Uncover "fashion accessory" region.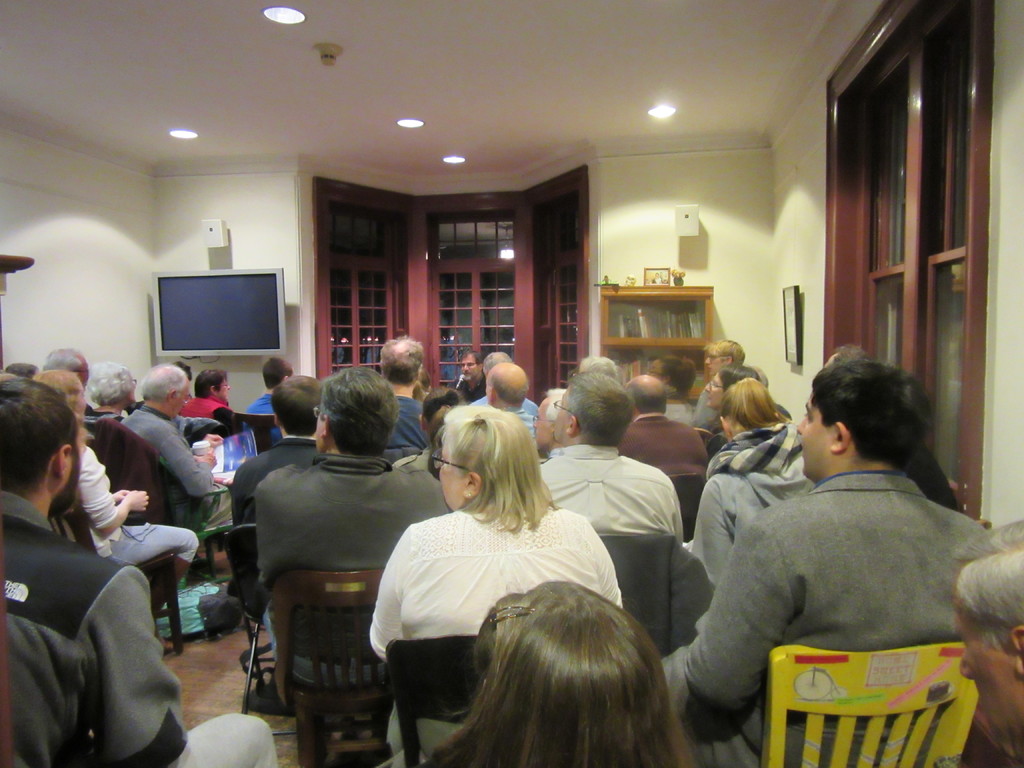
Uncovered: rect(490, 603, 536, 627).
